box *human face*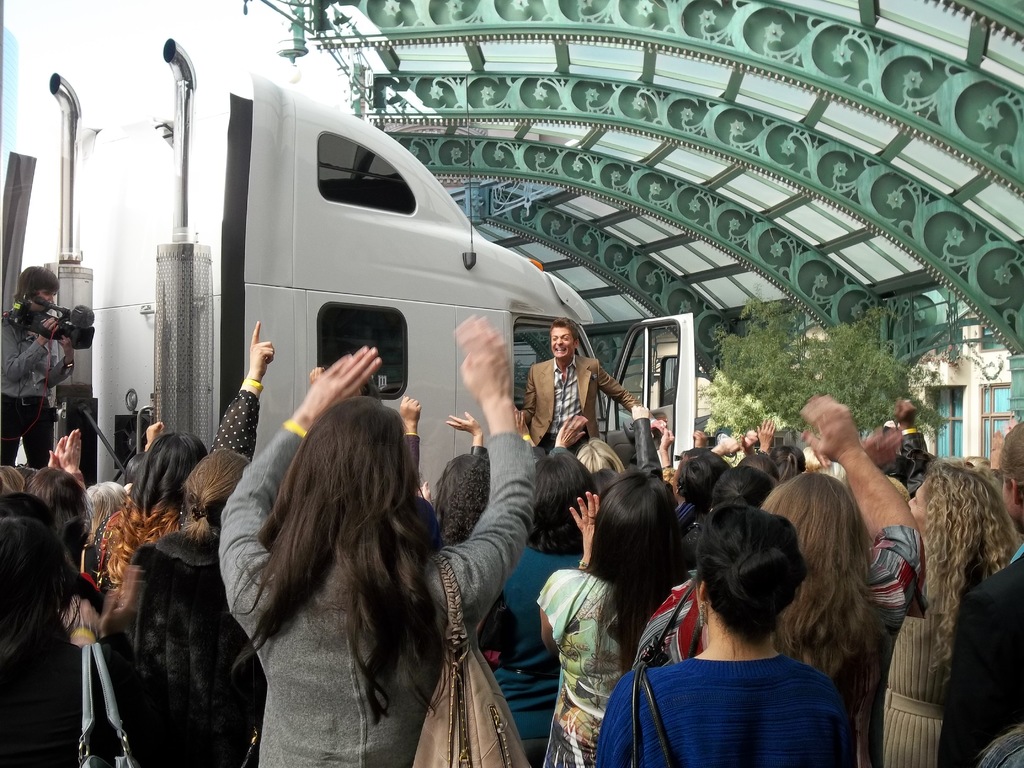
(553,323,575,358)
